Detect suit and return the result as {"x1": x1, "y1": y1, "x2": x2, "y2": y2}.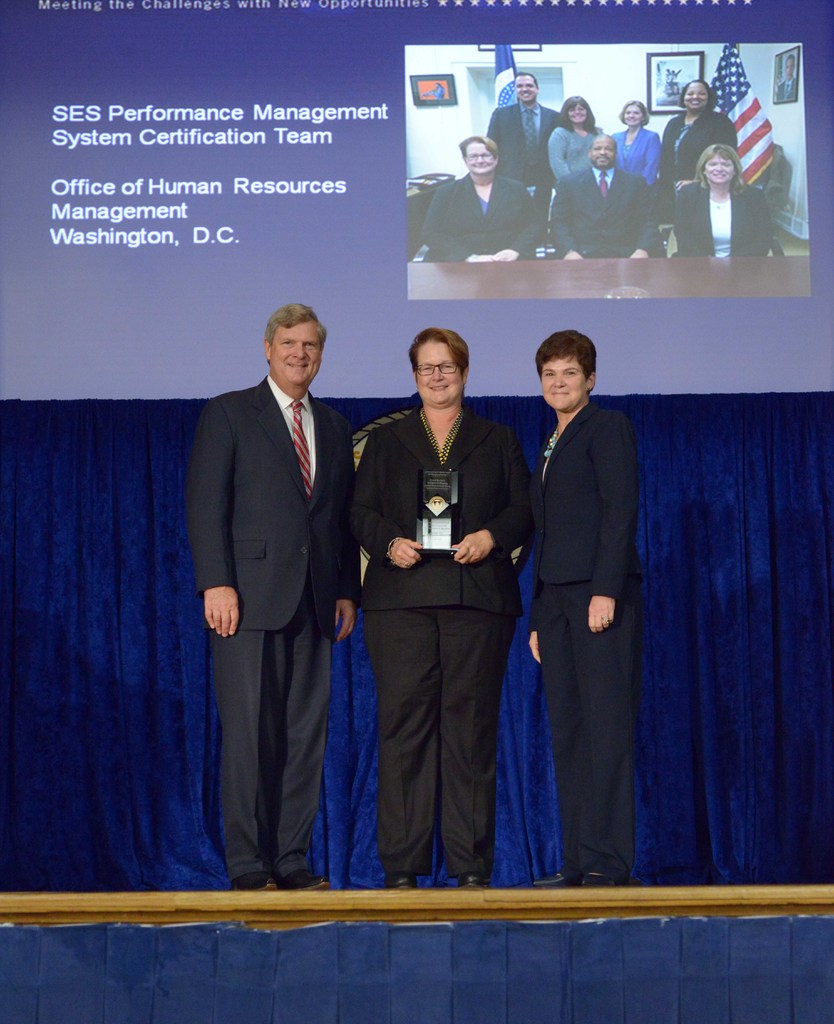
{"x1": 523, "y1": 396, "x2": 652, "y2": 874}.
